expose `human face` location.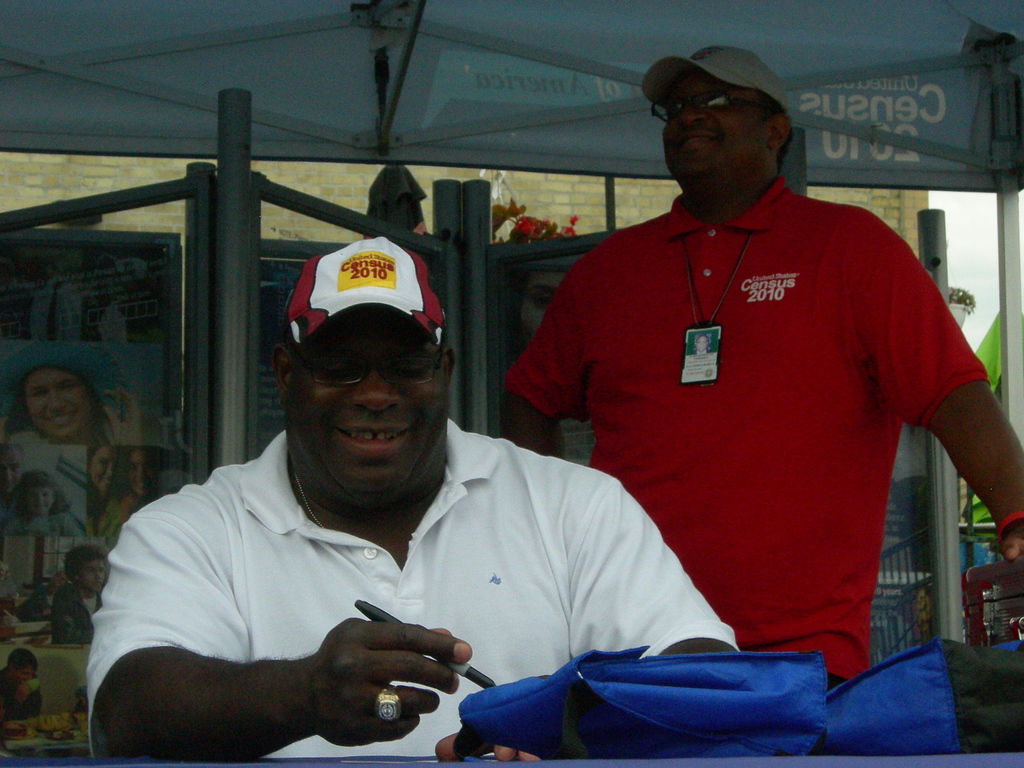
Exposed at region(661, 71, 768, 185).
